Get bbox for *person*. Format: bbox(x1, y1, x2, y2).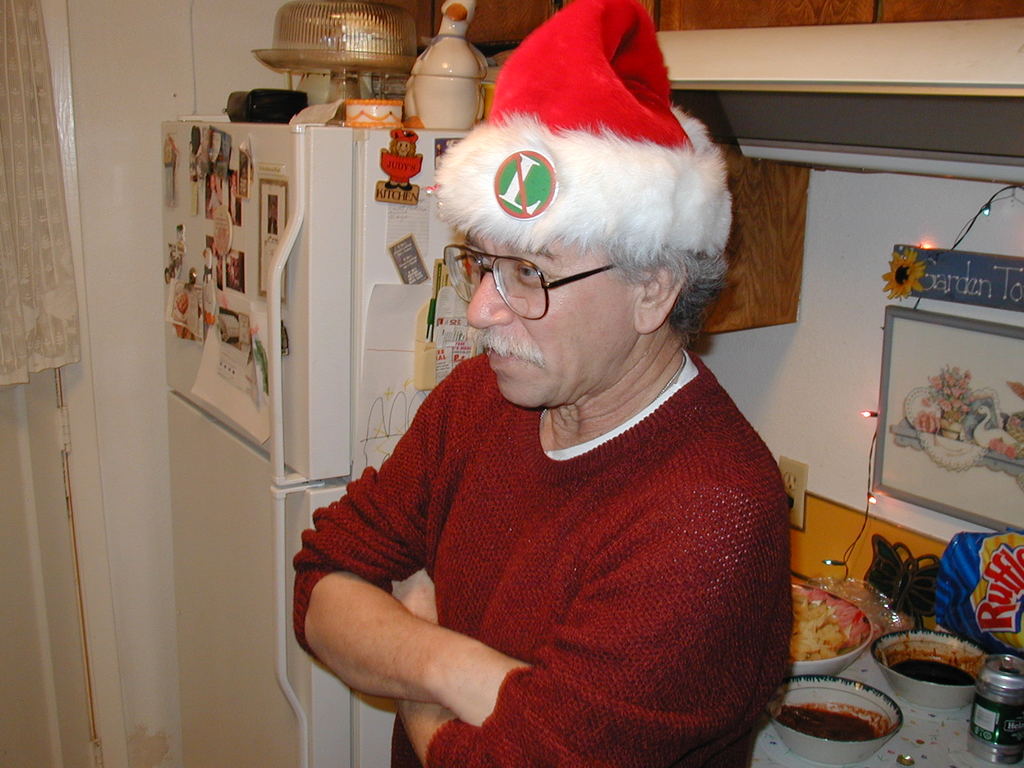
bbox(290, 22, 806, 767).
